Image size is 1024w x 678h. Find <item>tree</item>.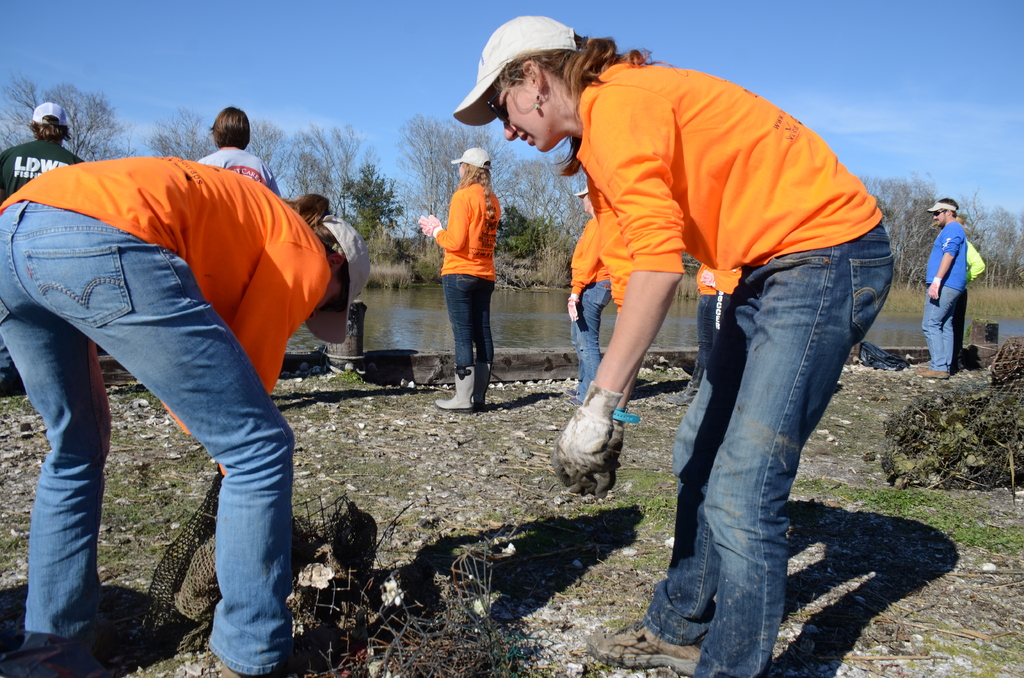
[390, 113, 474, 236].
